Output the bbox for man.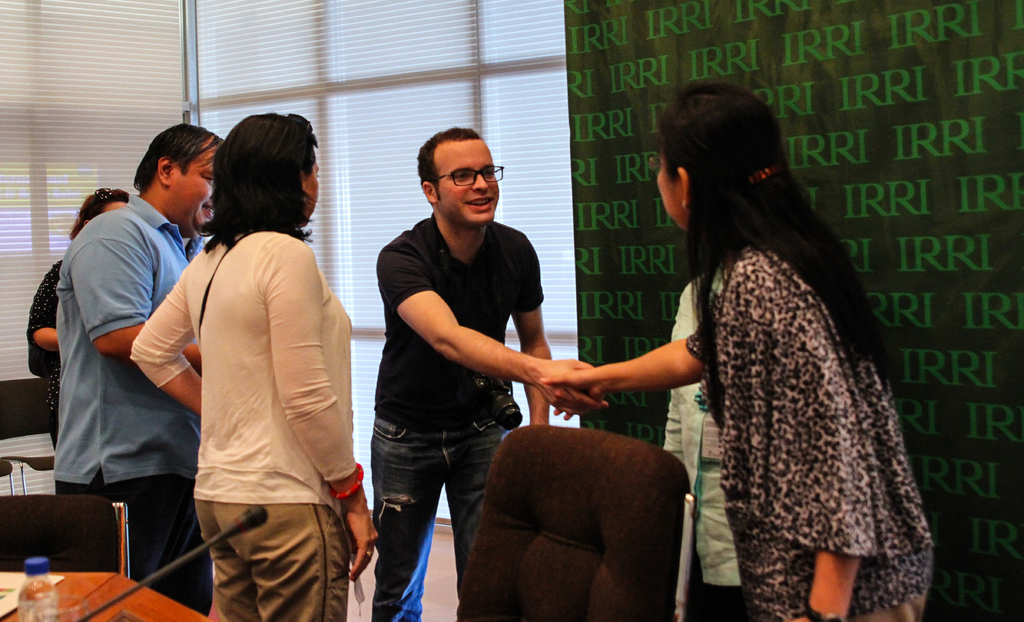
(x1=358, y1=131, x2=571, y2=587).
